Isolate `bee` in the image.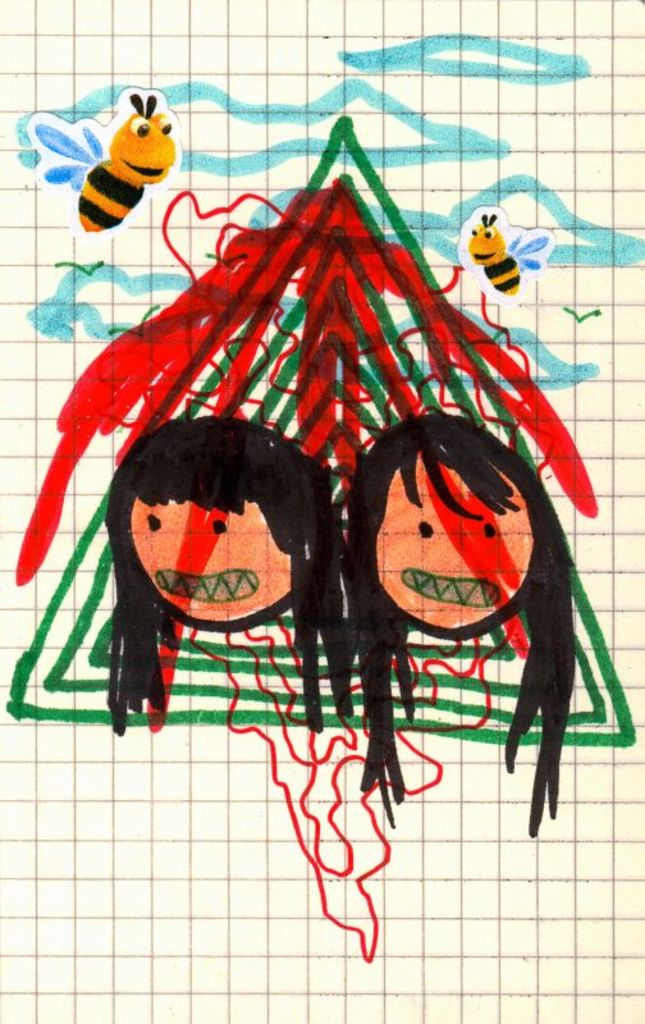
Isolated region: select_region(22, 93, 188, 243).
